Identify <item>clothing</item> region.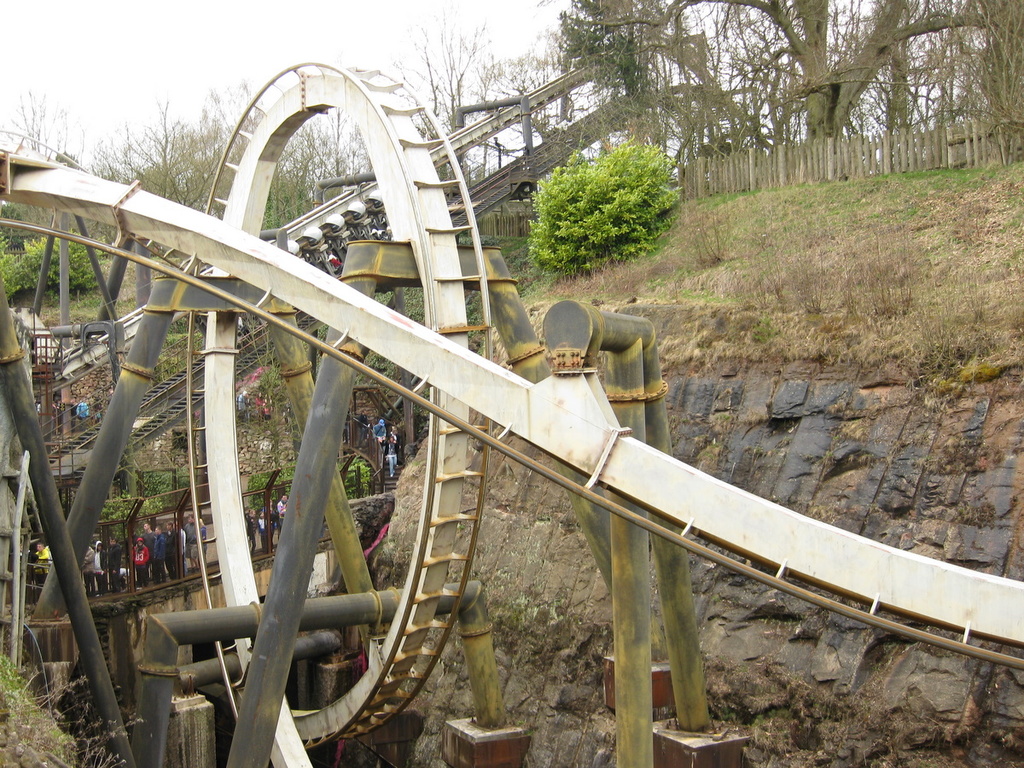
Region: BBox(92, 539, 107, 596).
